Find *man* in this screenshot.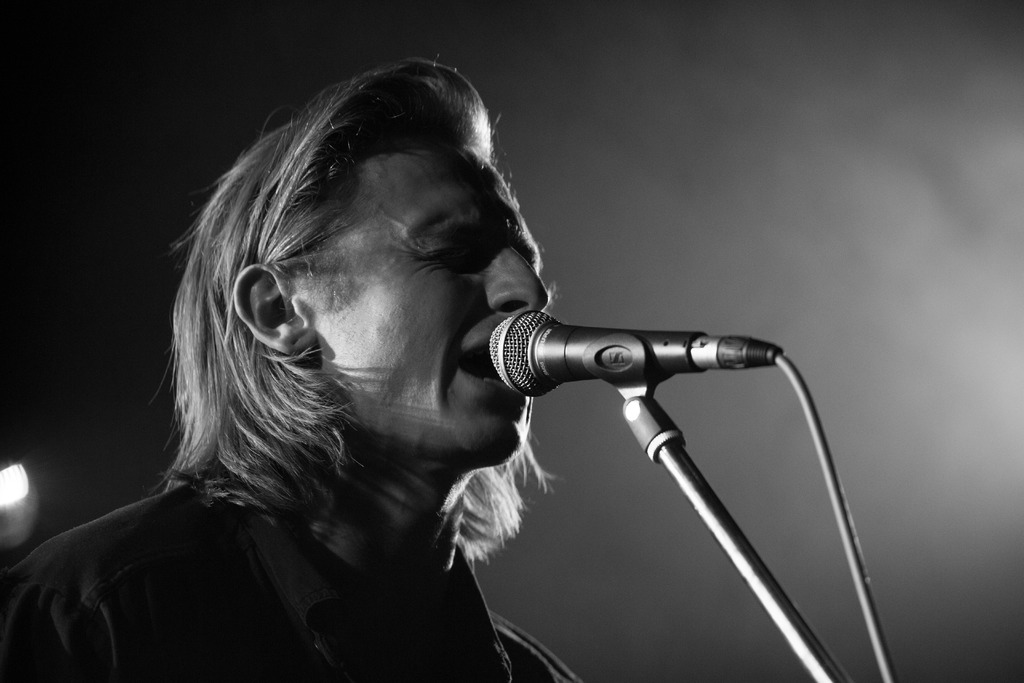
The bounding box for *man* is <bbox>161, 63, 873, 655</bbox>.
